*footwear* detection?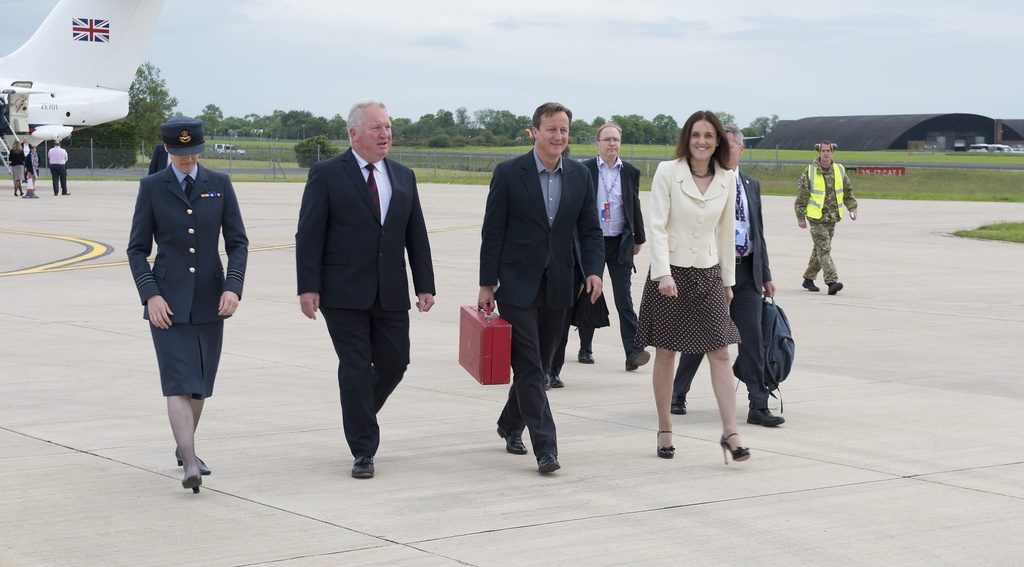
BBox(672, 391, 688, 413)
